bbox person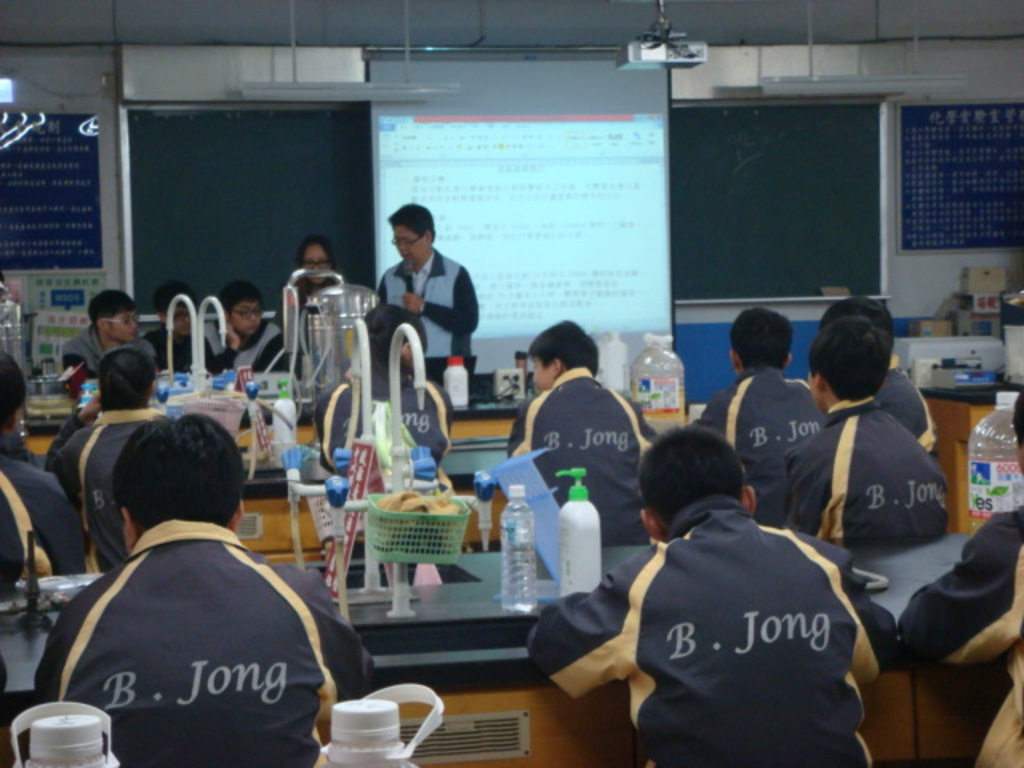
l=320, t=301, r=454, b=483
